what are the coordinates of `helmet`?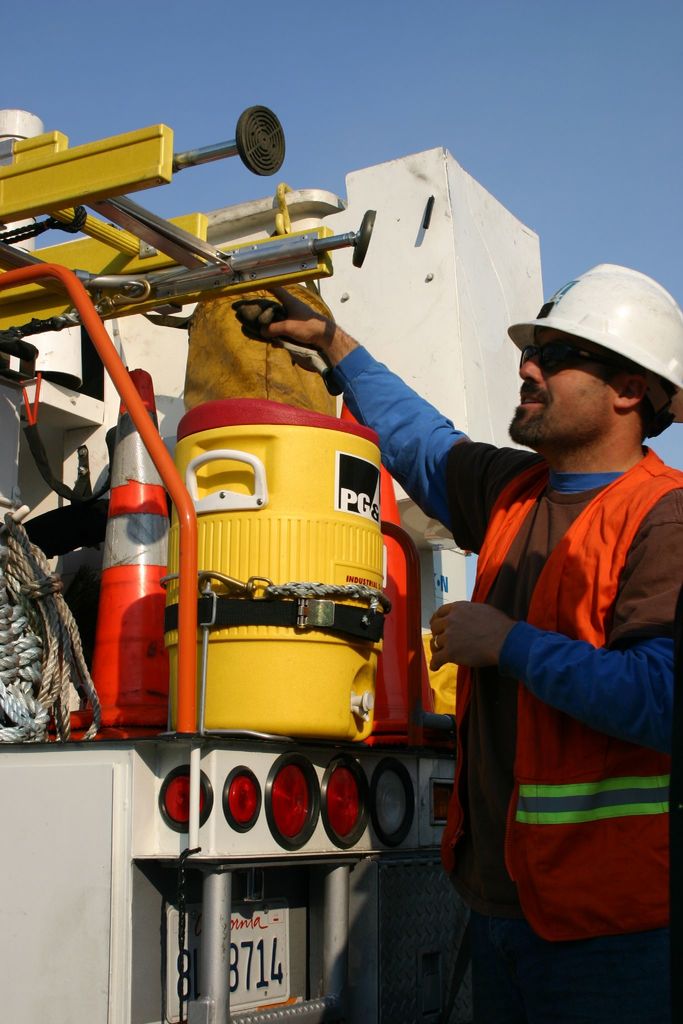
box(515, 260, 676, 444).
